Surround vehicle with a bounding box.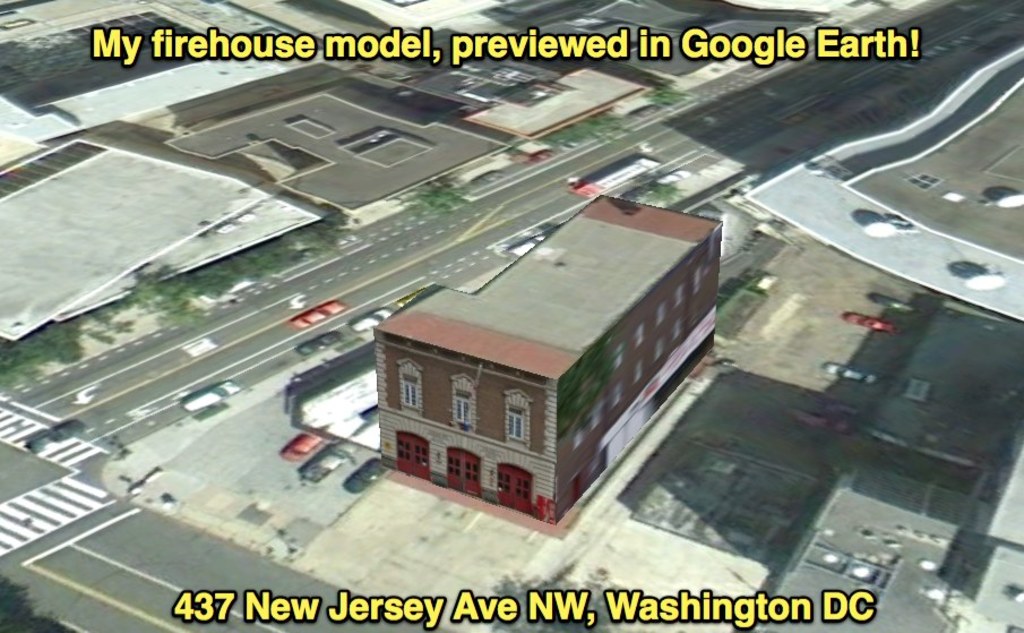
rect(300, 445, 354, 480).
